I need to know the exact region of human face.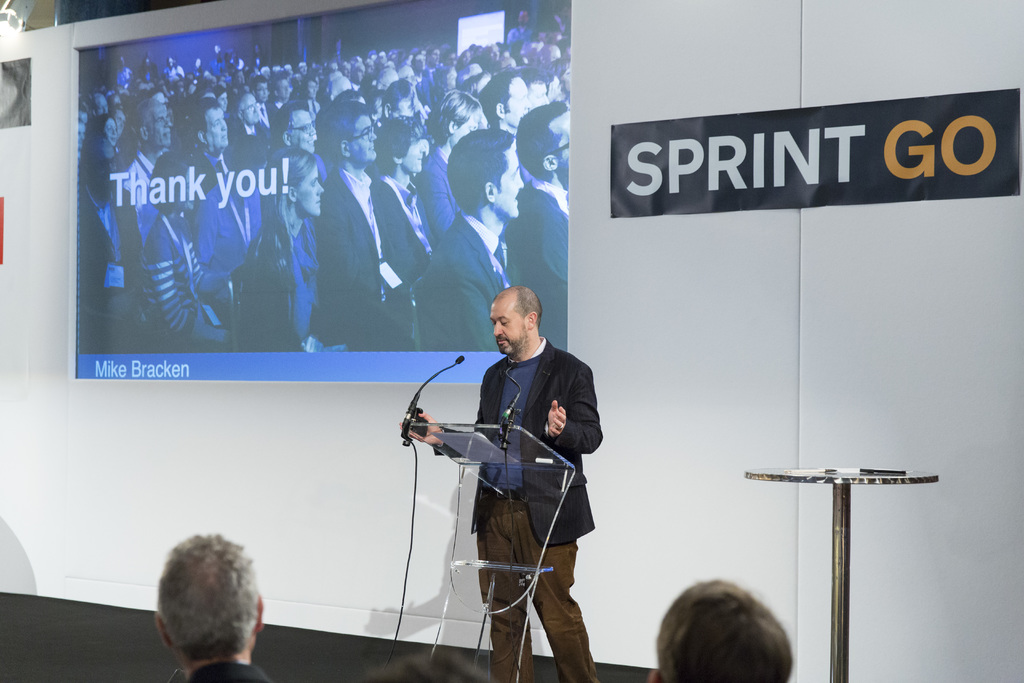
Region: (76, 124, 86, 147).
